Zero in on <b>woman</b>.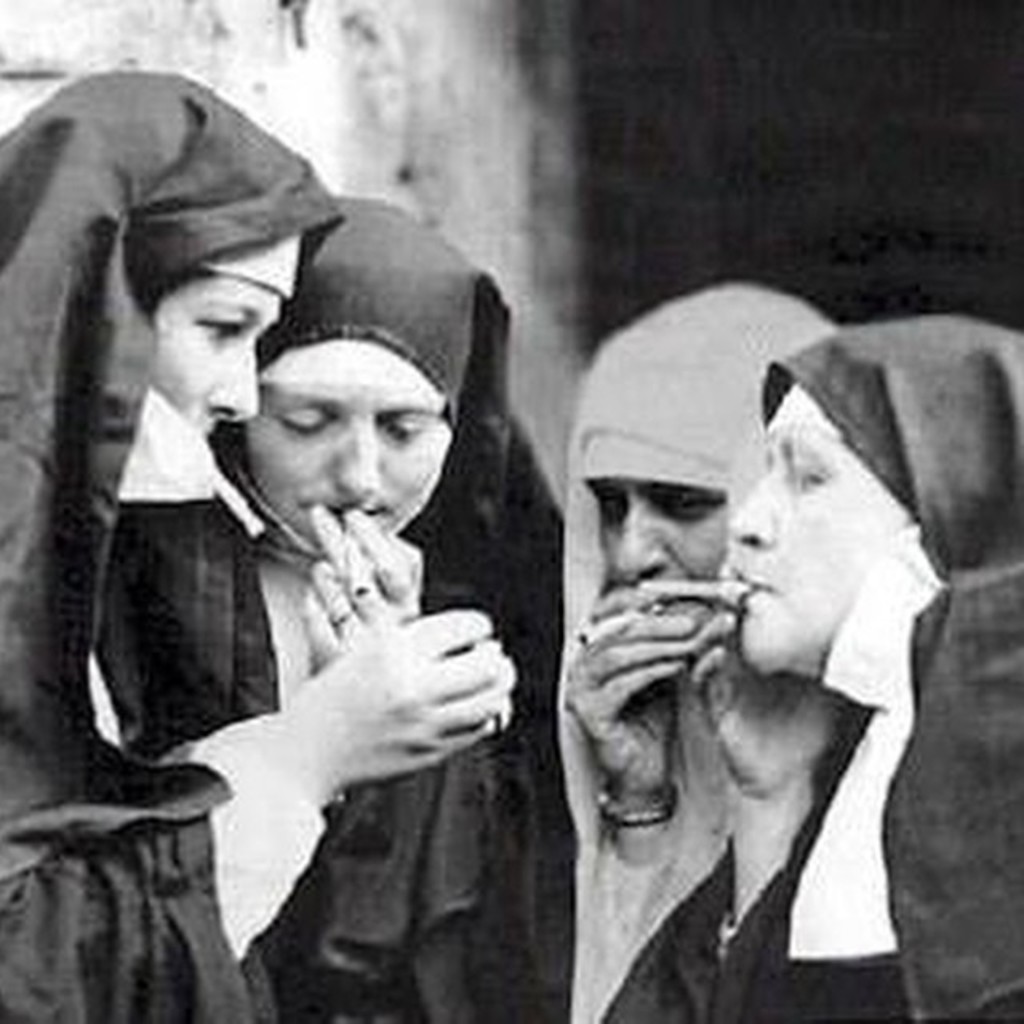
Zeroed in: box(256, 194, 579, 1022).
